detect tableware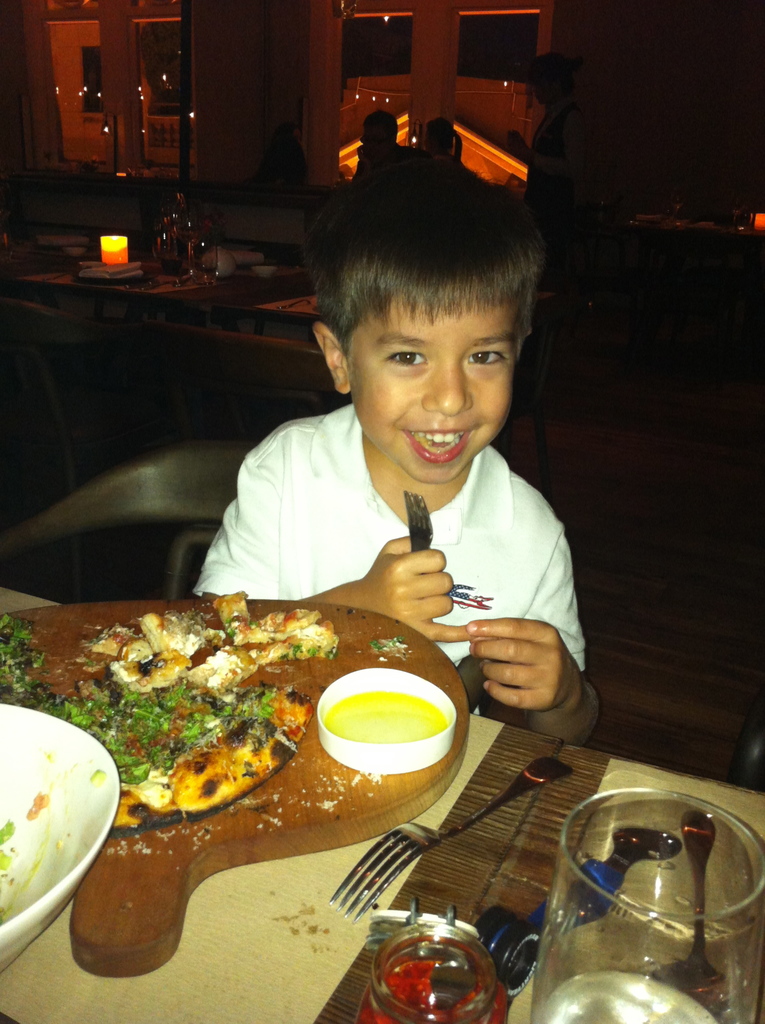
<bbox>396, 489, 439, 556</bbox>
